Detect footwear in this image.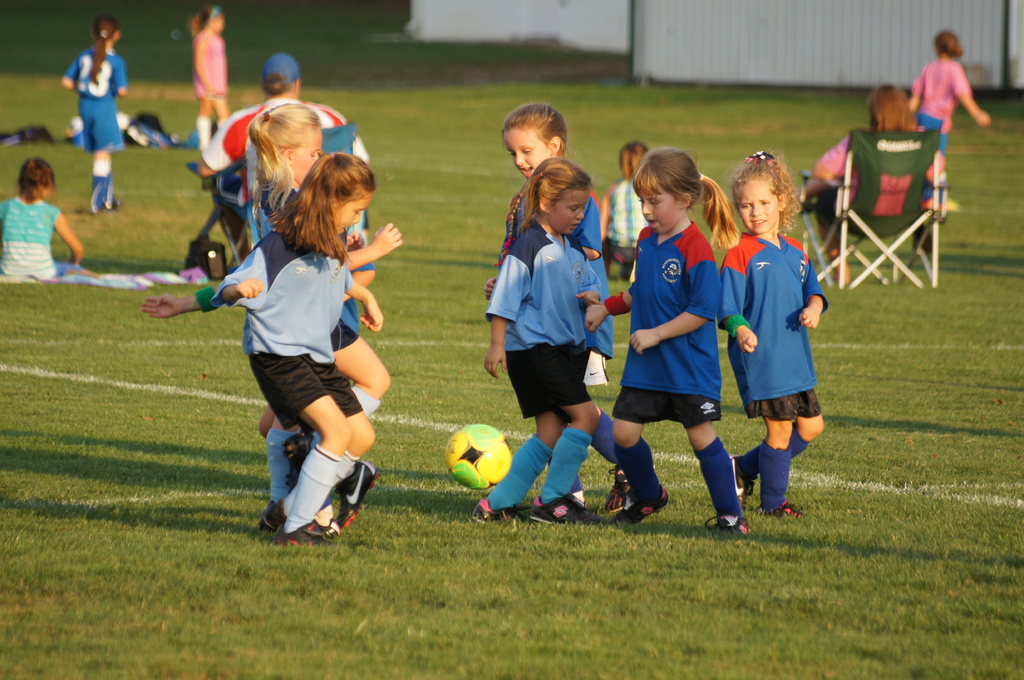
Detection: (473,498,517,526).
